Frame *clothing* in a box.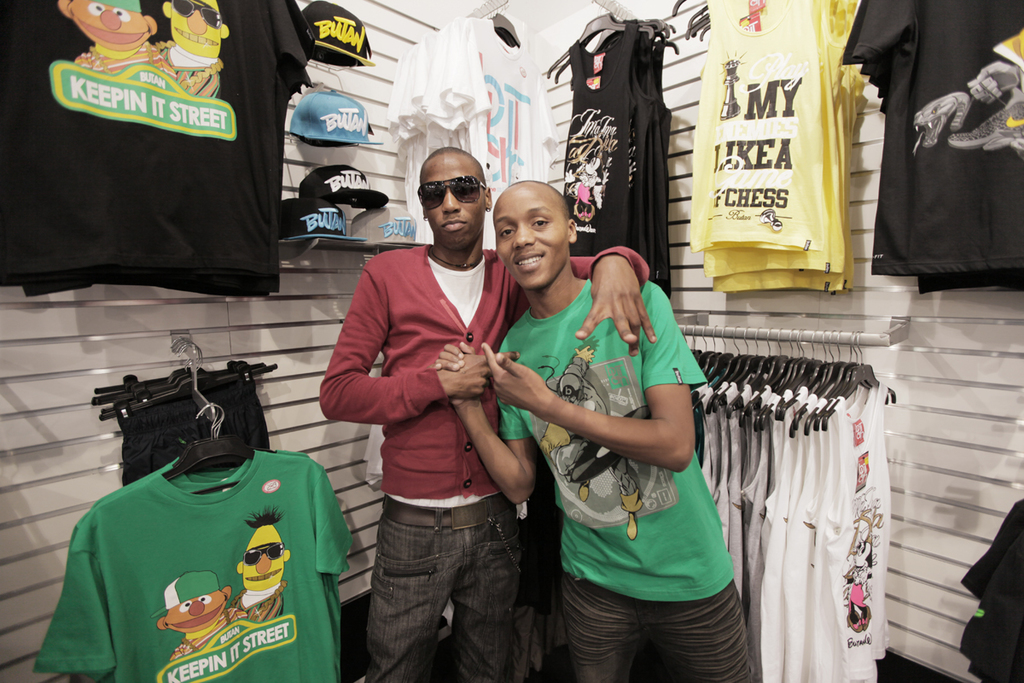
rect(388, 45, 432, 220).
